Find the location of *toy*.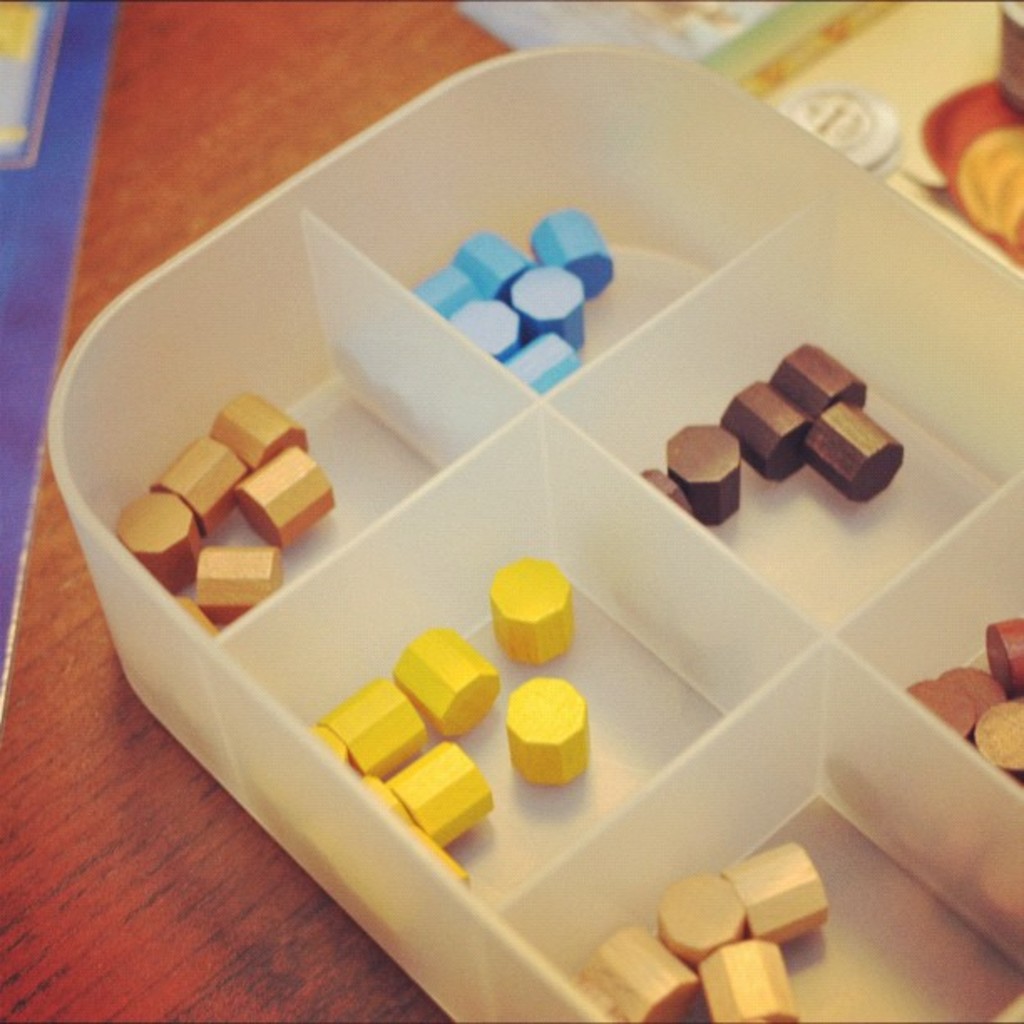
Location: bbox(311, 723, 356, 768).
